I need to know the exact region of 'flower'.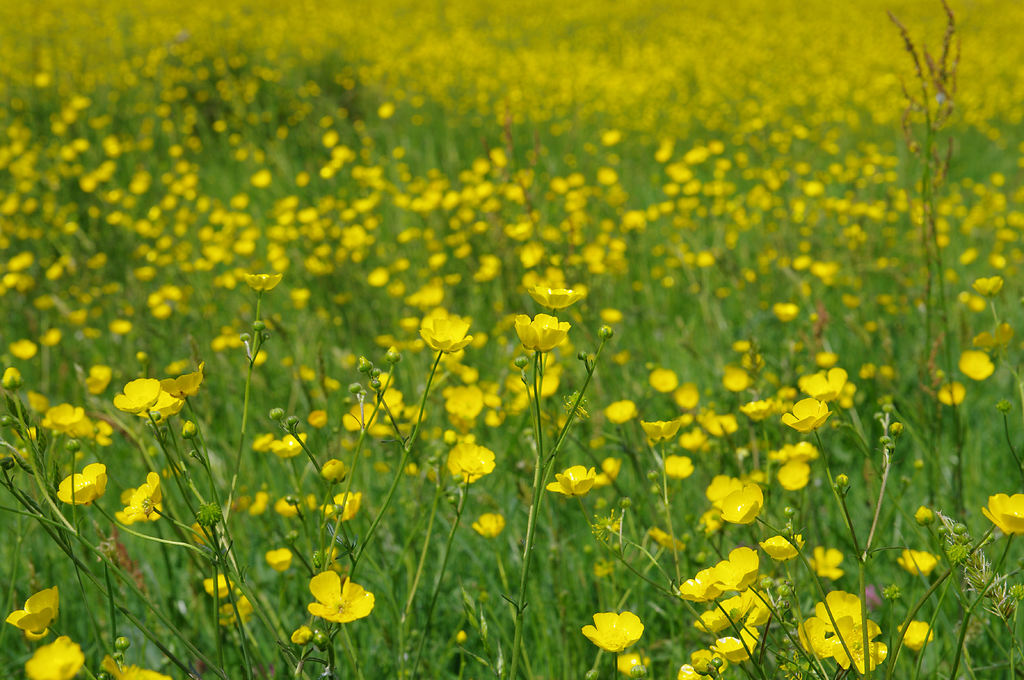
Region: Rect(145, 389, 201, 418).
